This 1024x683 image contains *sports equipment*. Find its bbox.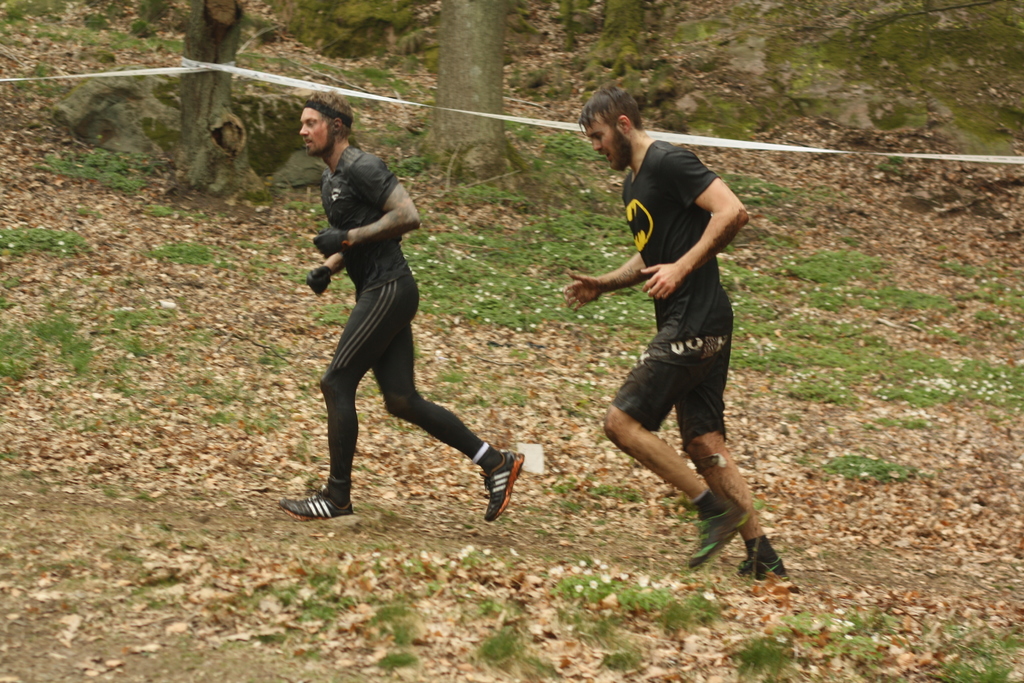
{"left": 312, "top": 227, "right": 347, "bottom": 259}.
